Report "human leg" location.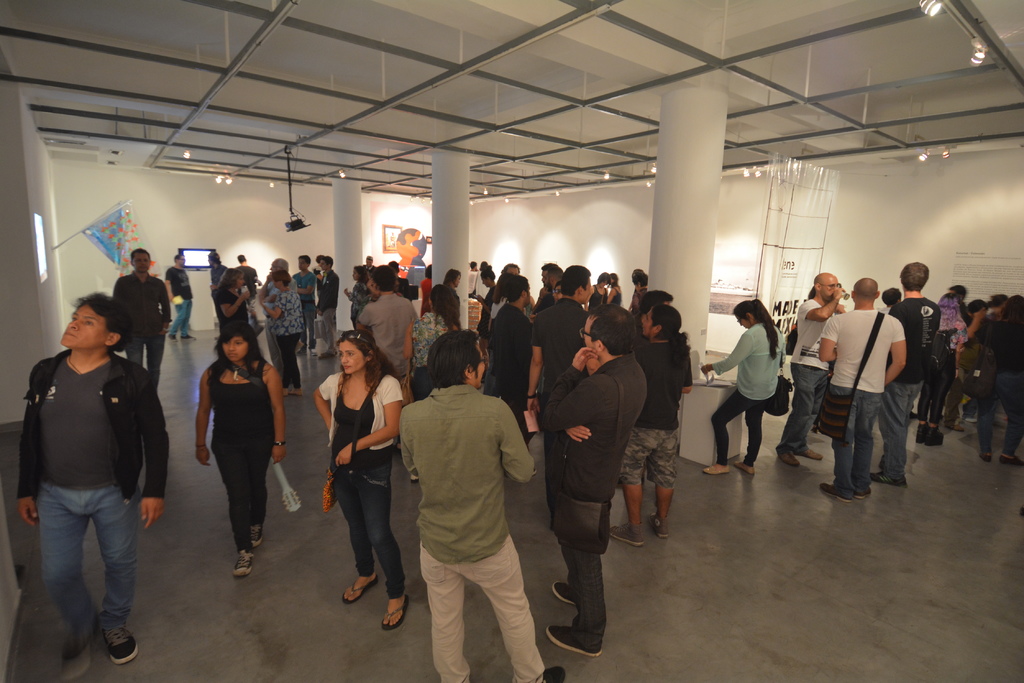
Report: 543 485 605 657.
